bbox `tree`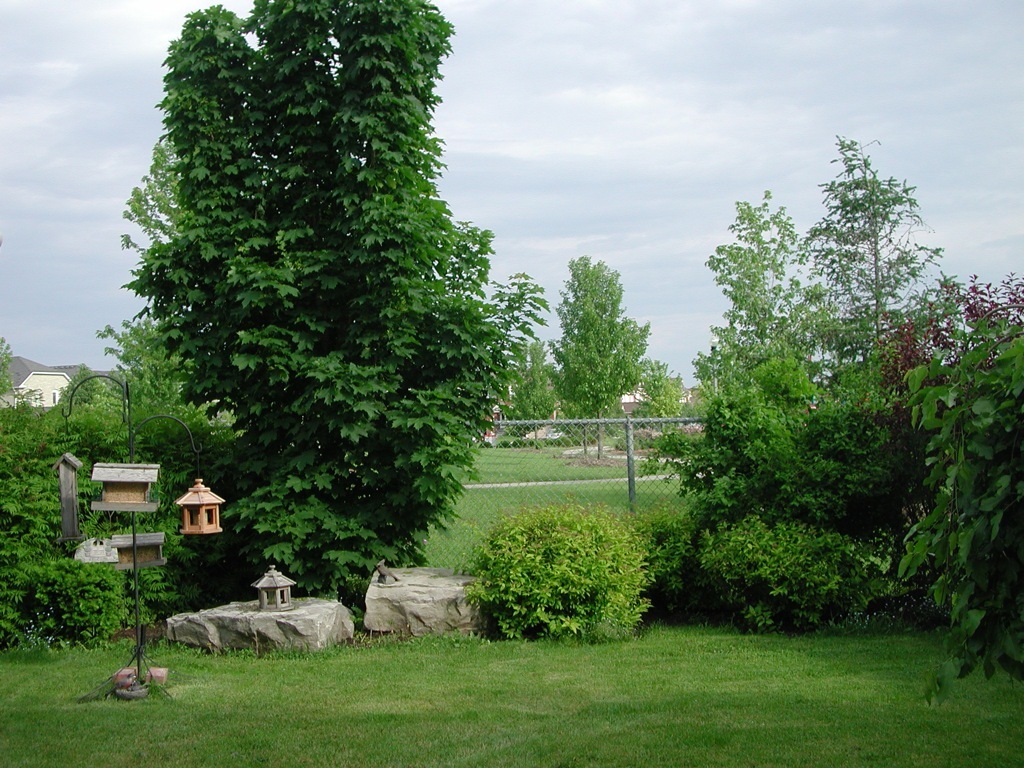
{"x1": 113, "y1": 0, "x2": 520, "y2": 616}
